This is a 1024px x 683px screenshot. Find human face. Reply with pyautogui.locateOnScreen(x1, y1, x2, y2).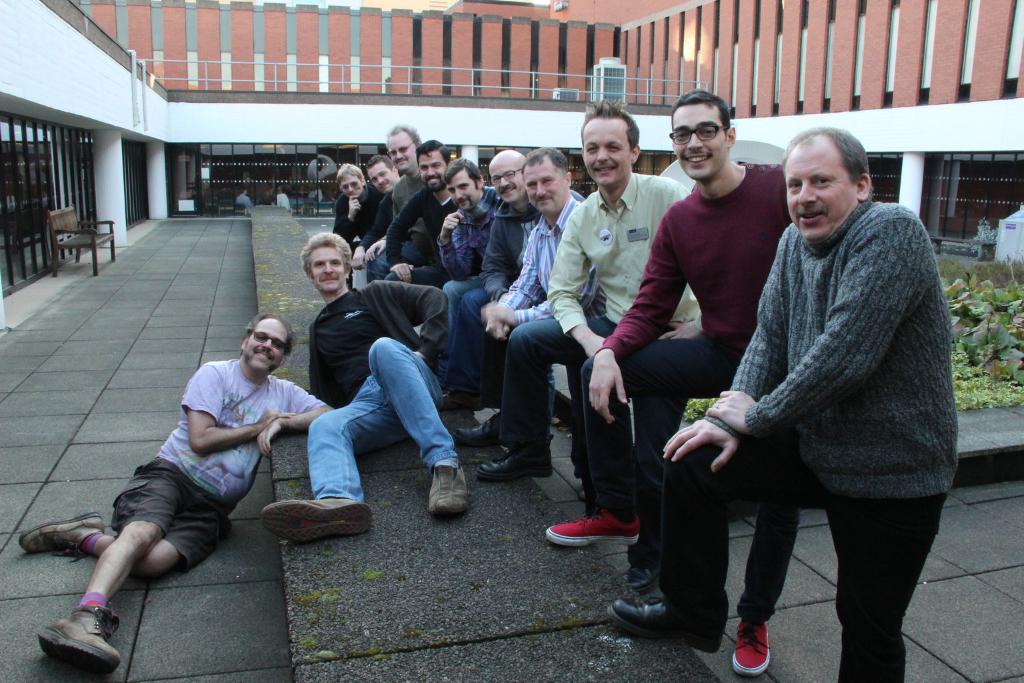
pyautogui.locateOnScreen(311, 247, 347, 293).
